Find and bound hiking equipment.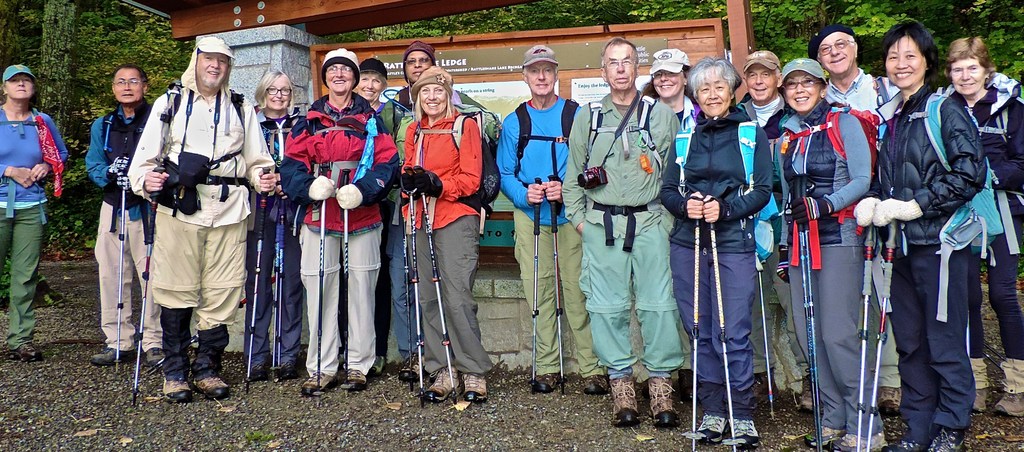
Bound: Rect(273, 198, 278, 372).
